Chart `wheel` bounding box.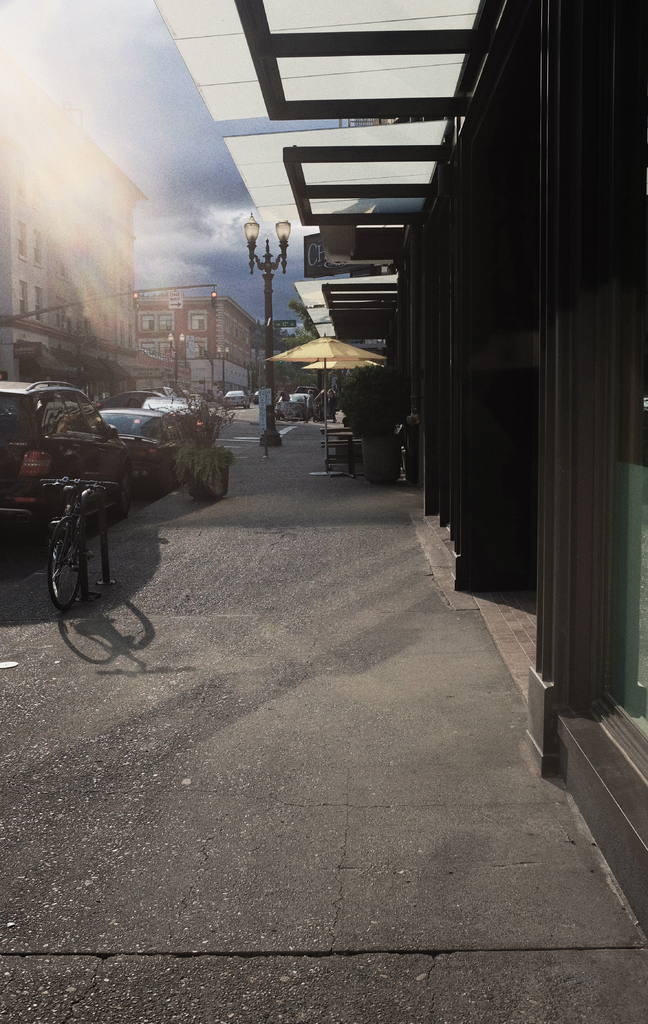
Charted: l=40, t=516, r=85, b=613.
